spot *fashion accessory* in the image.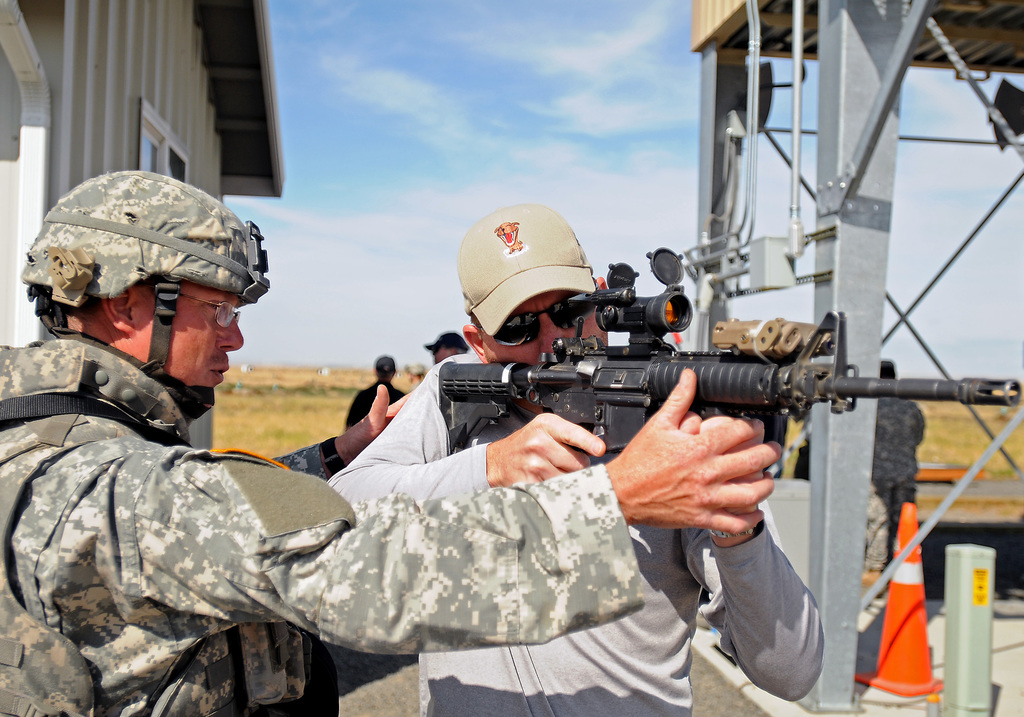
*fashion accessory* found at 179, 287, 245, 331.
